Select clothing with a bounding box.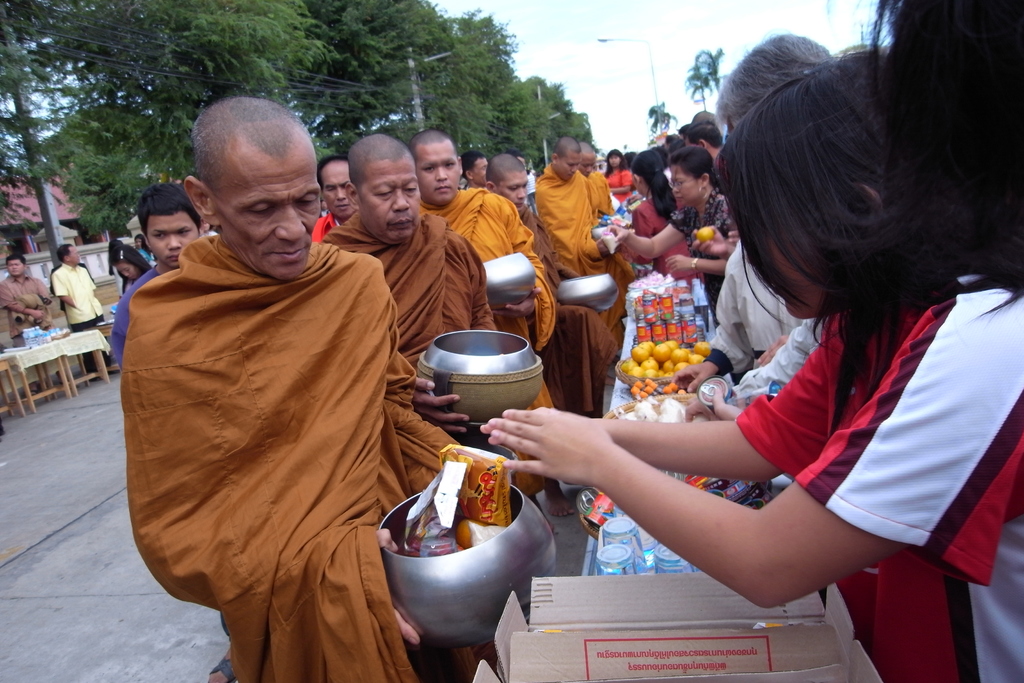
x1=51, y1=261, x2=106, y2=374.
